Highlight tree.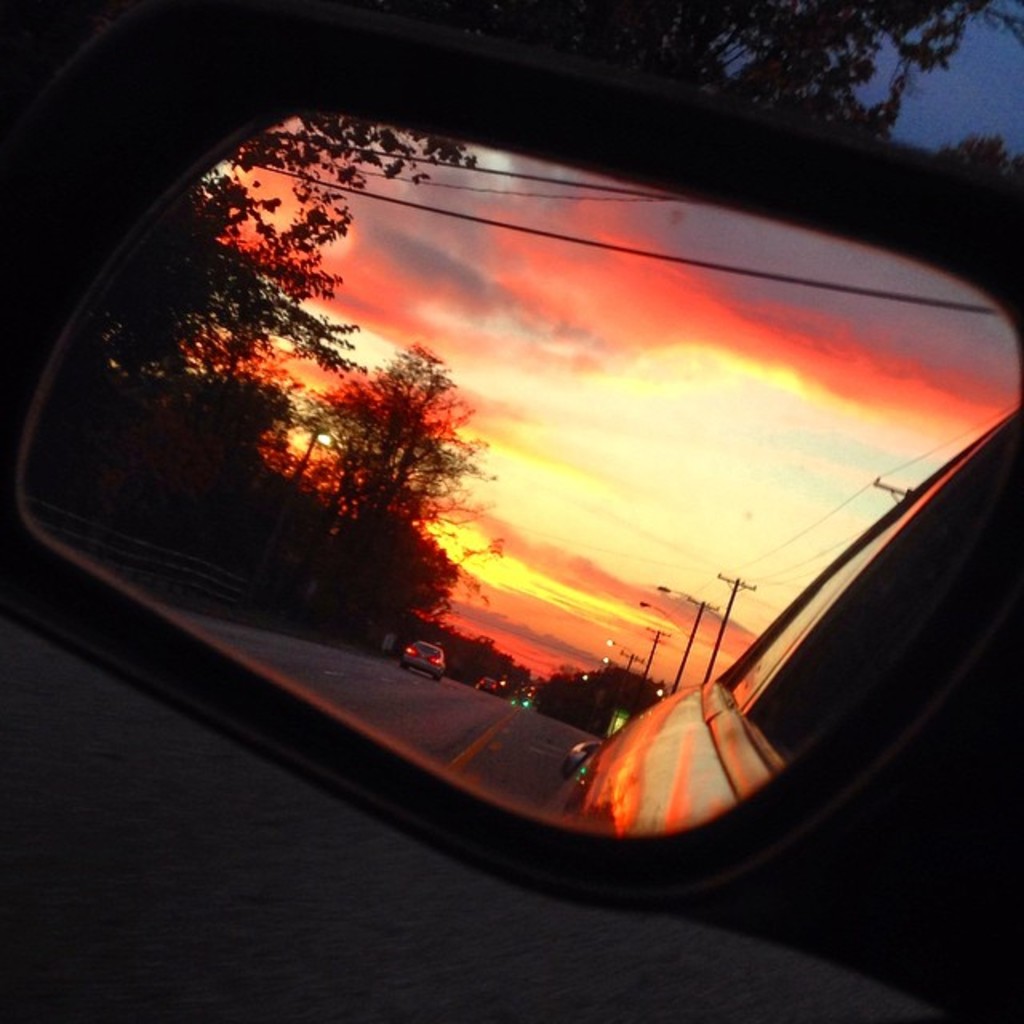
Highlighted region: pyautogui.locateOnScreen(314, 338, 496, 653).
